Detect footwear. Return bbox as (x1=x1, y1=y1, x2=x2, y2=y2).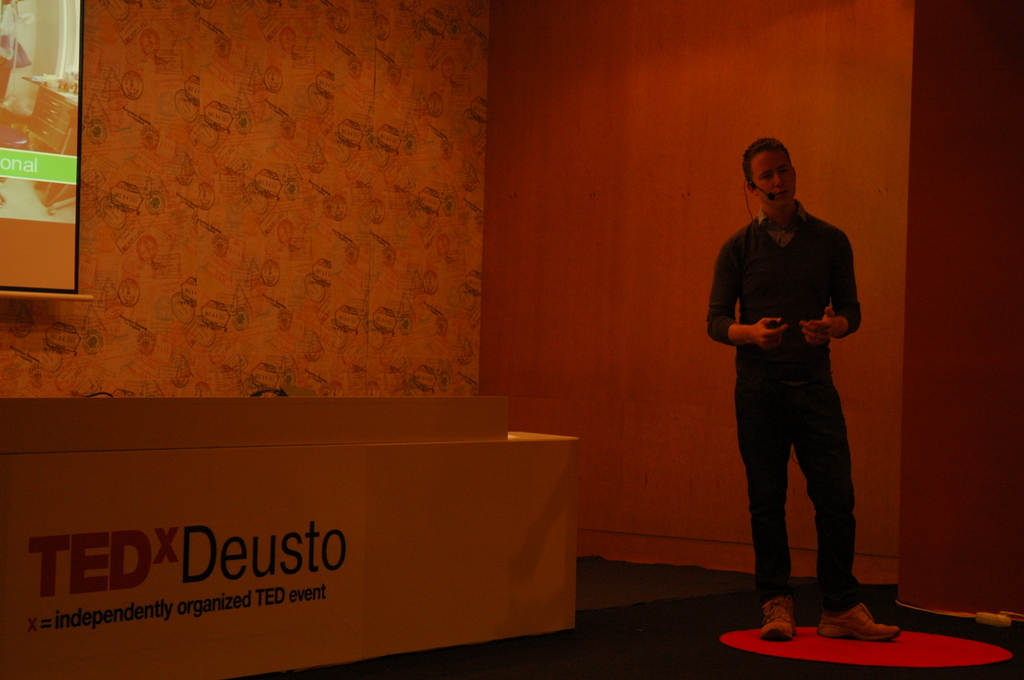
(x1=826, y1=590, x2=909, y2=654).
